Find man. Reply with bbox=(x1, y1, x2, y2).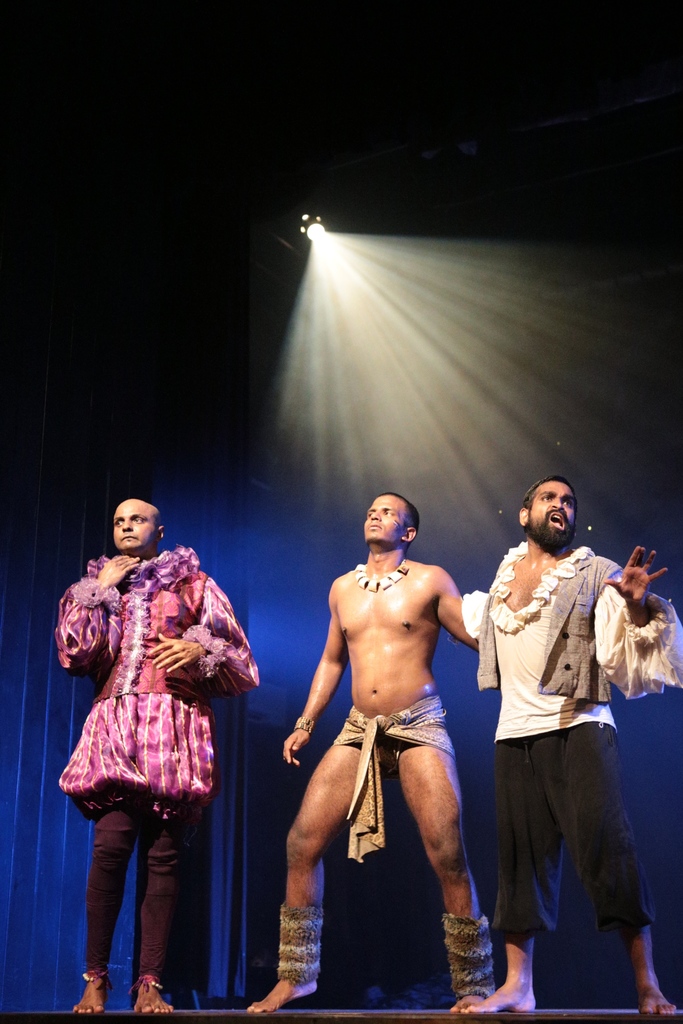
bbox=(247, 489, 497, 1014).
